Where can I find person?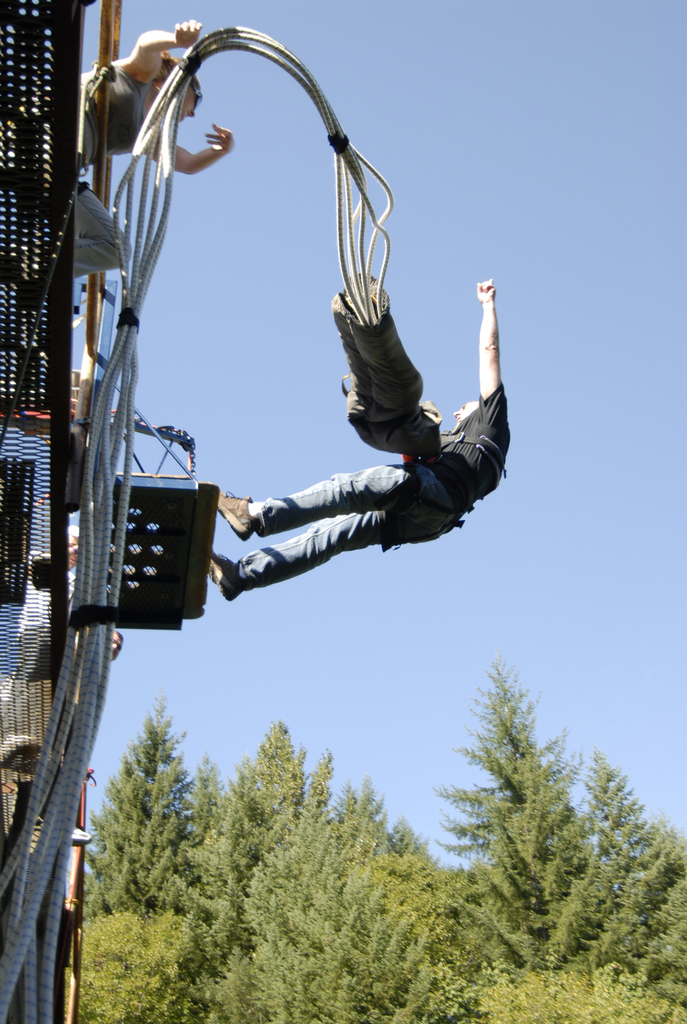
You can find it at rect(183, 239, 491, 656).
